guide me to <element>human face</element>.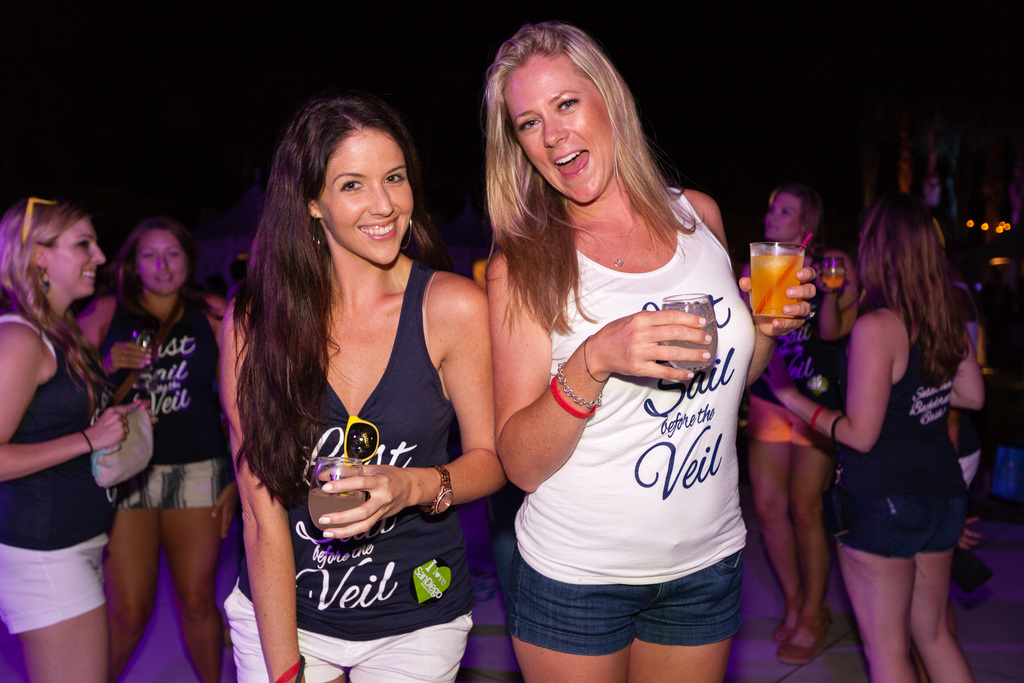
Guidance: 321/135/413/266.
